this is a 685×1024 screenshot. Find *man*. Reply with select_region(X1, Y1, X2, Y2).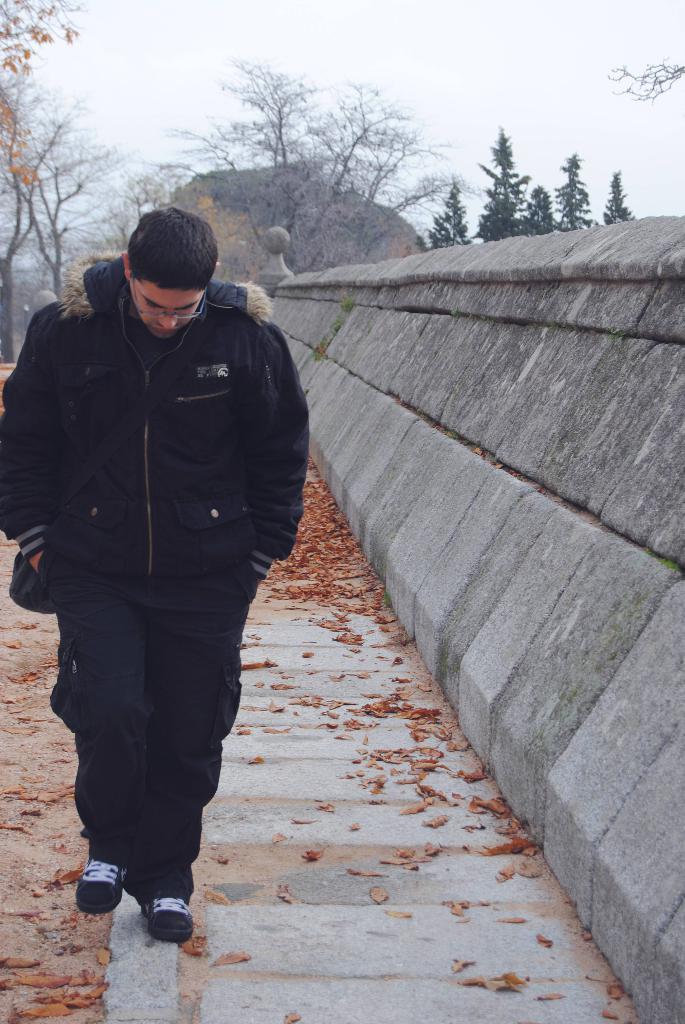
select_region(10, 184, 309, 936).
